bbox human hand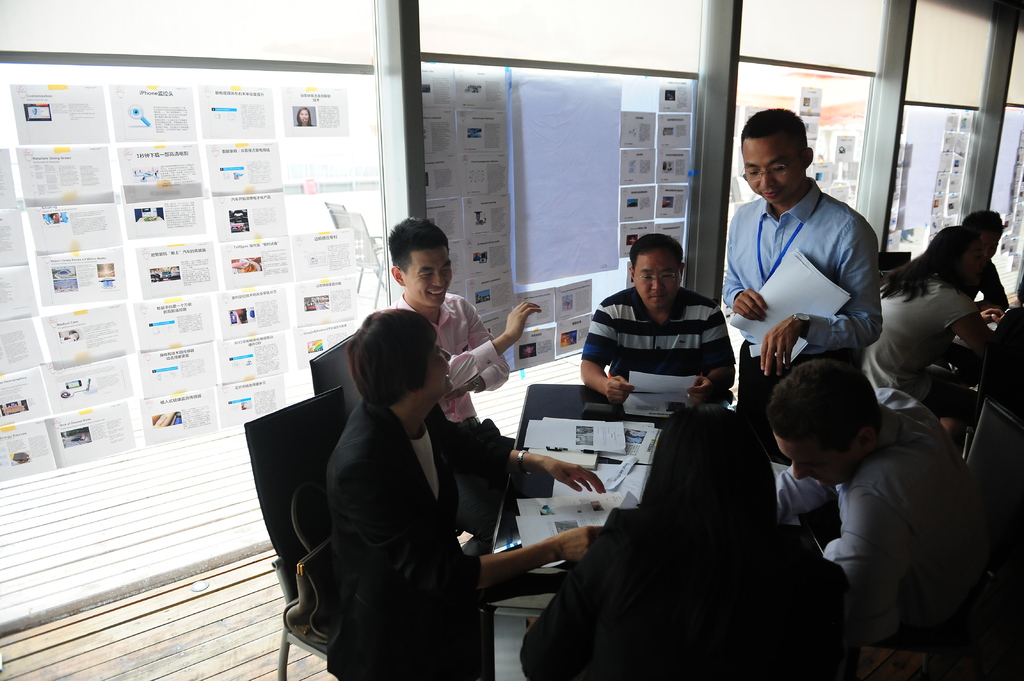
[600,373,636,408]
